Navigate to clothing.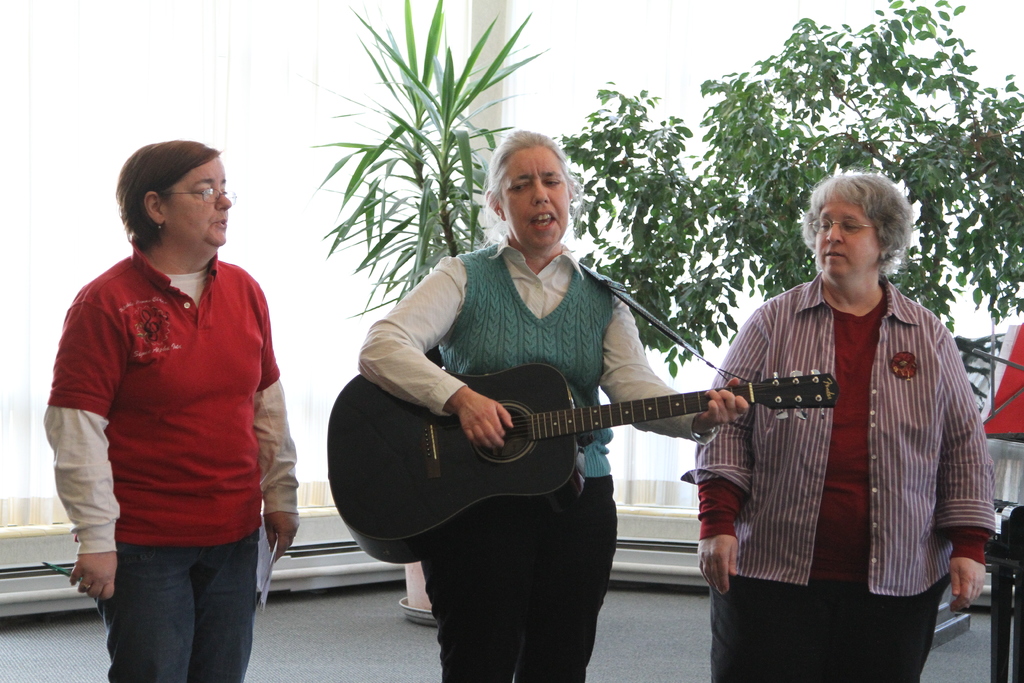
Navigation target: detection(355, 236, 717, 682).
